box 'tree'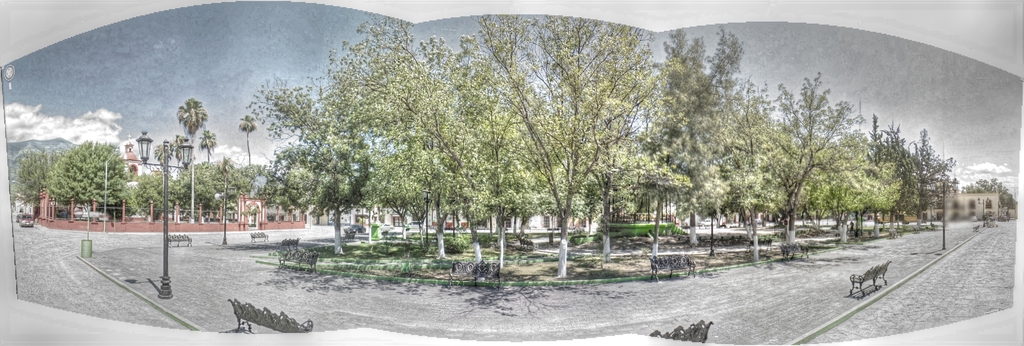
[left=122, top=162, right=174, bottom=233]
